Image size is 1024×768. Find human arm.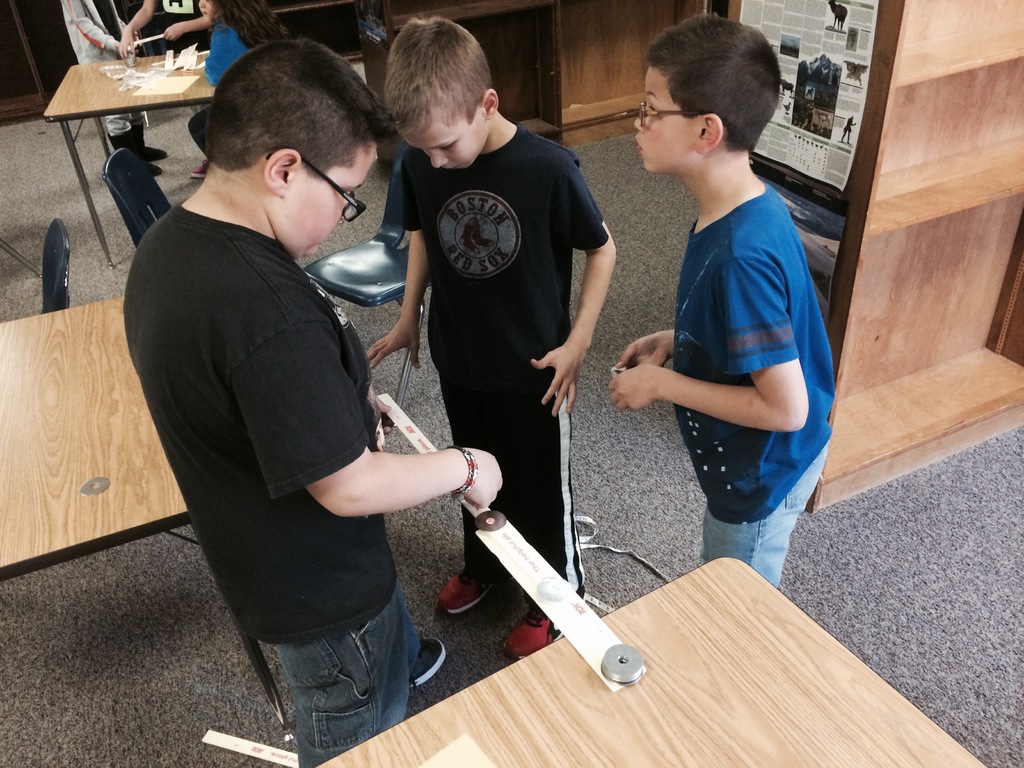
<bbox>228, 280, 517, 540</bbox>.
